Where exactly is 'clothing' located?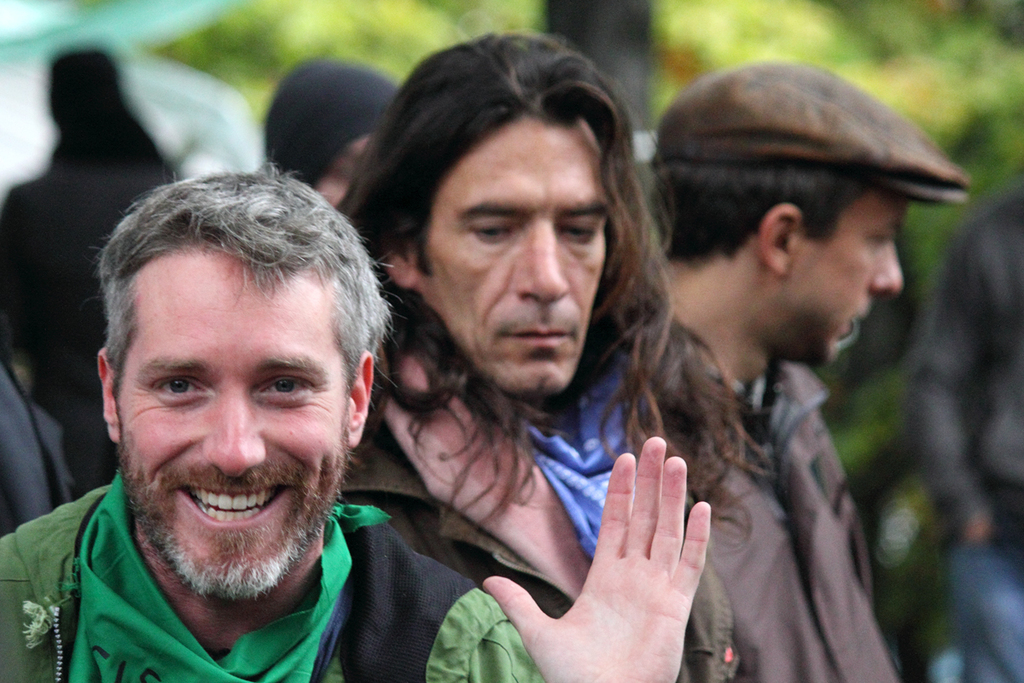
Its bounding box is locate(651, 234, 919, 682).
